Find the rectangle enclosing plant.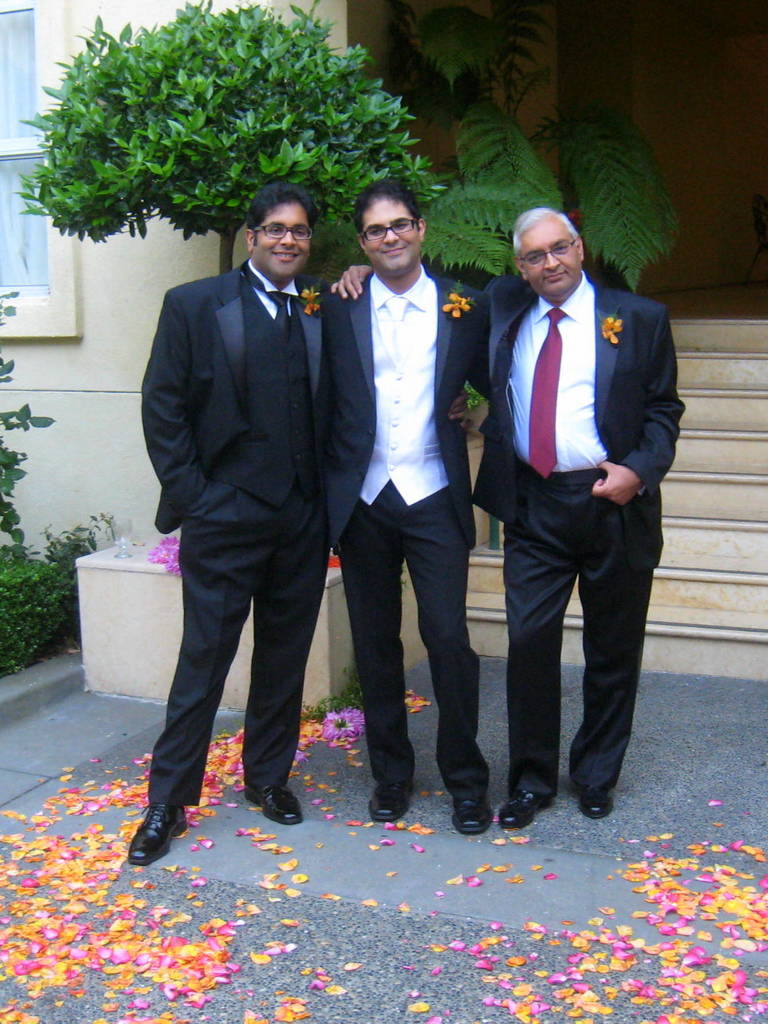
detection(0, 295, 68, 671).
